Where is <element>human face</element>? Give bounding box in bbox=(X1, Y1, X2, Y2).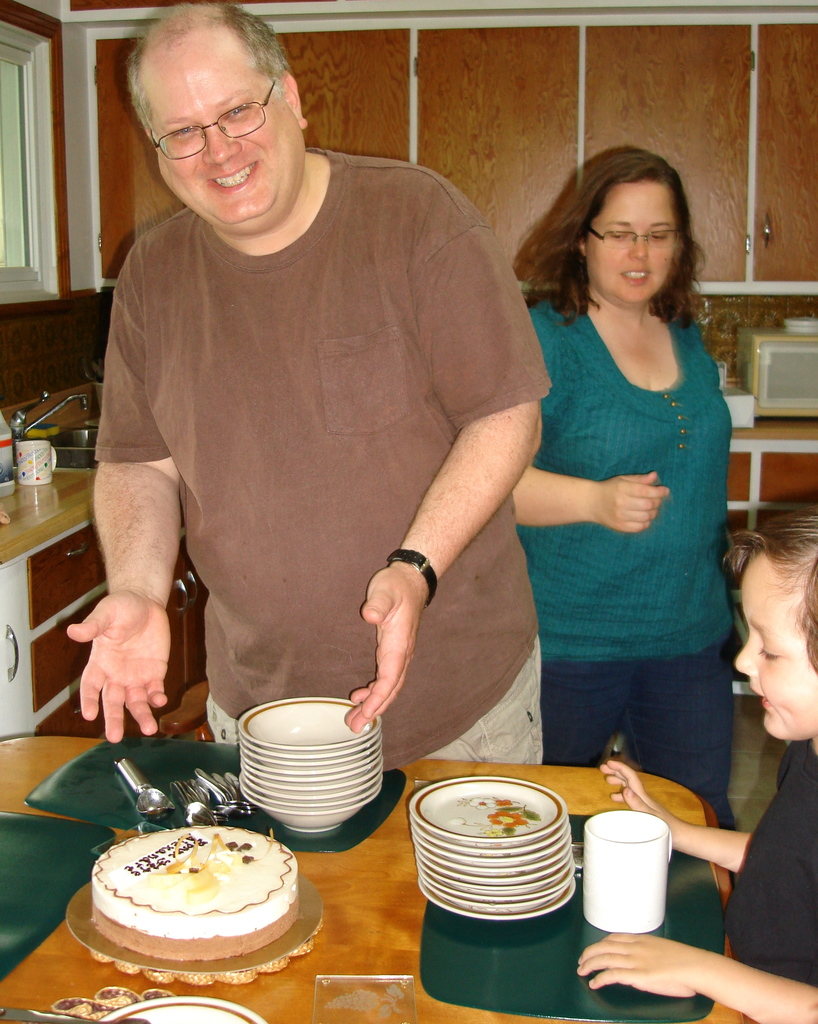
bbox=(726, 541, 817, 748).
